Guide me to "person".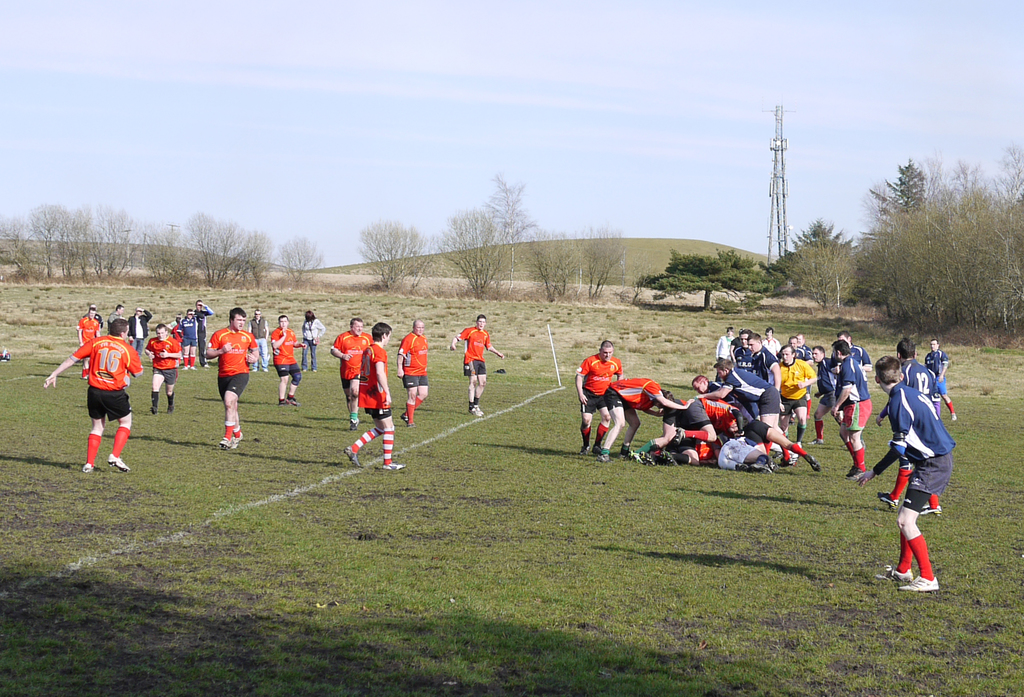
Guidance: x1=340 y1=321 x2=407 y2=463.
